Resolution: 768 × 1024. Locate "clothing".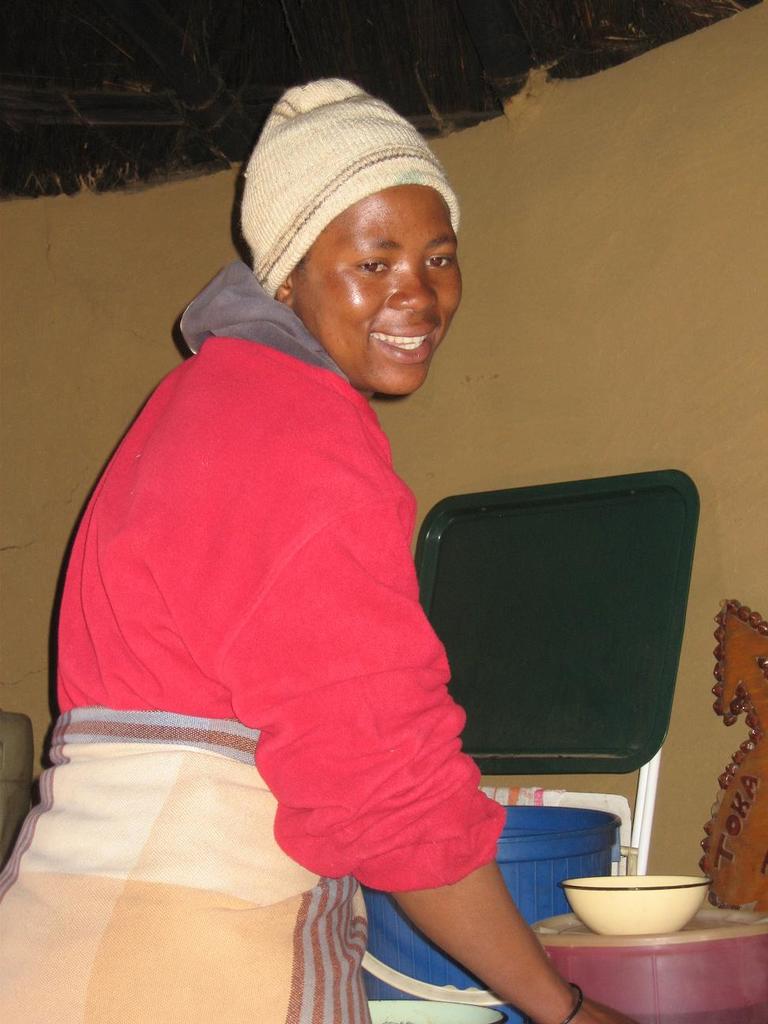
box(66, 260, 510, 898).
